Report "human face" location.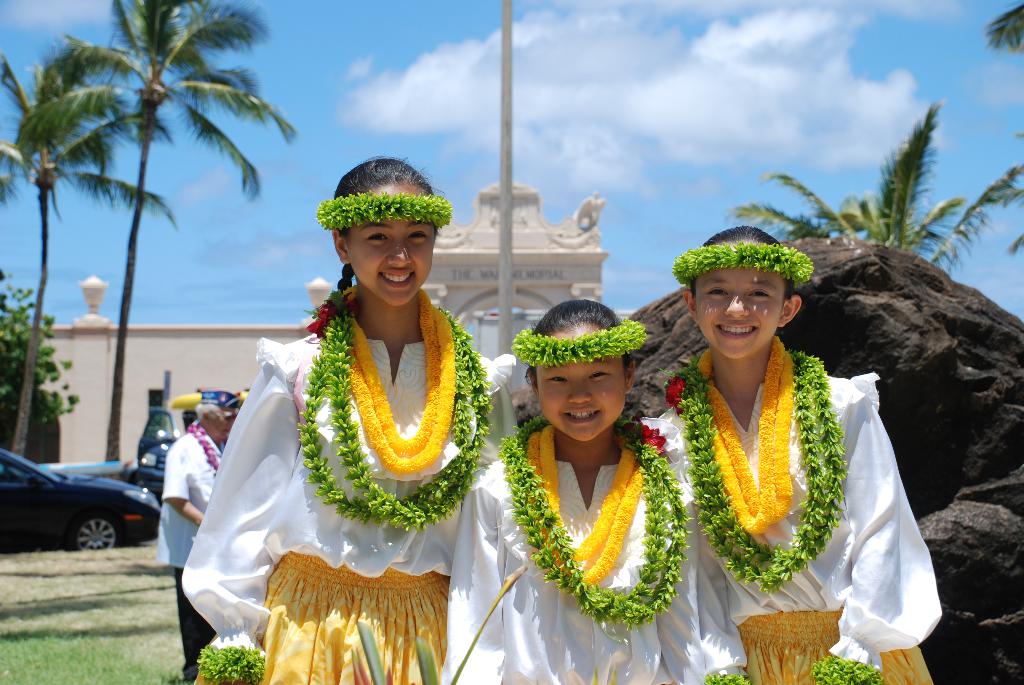
Report: rect(213, 410, 233, 442).
